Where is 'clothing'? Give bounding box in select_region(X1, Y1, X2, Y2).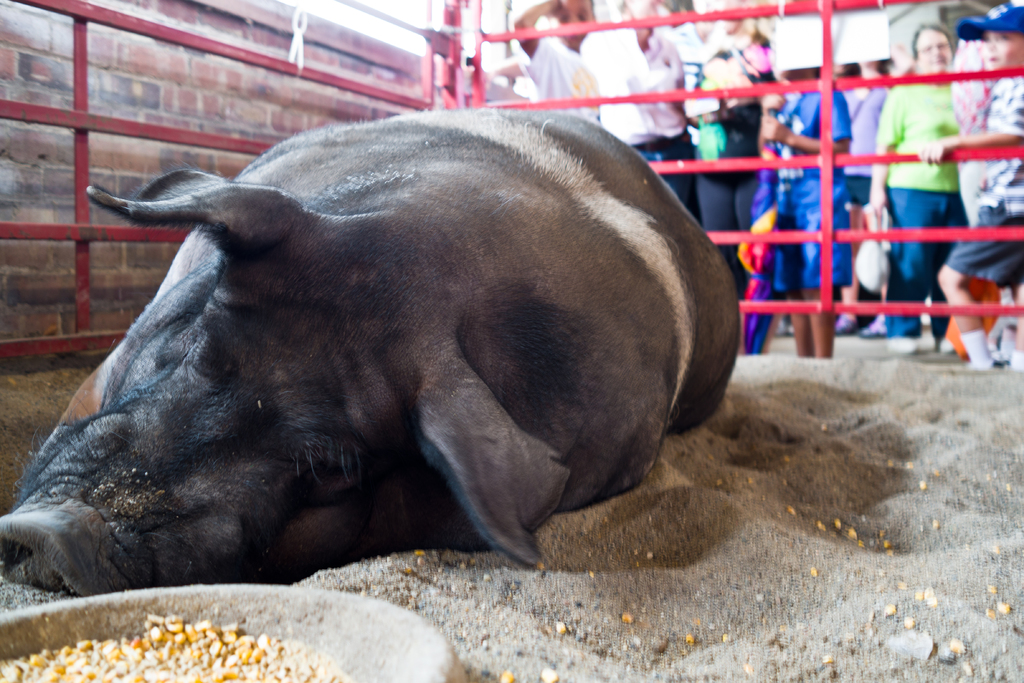
select_region(945, 72, 1023, 290).
